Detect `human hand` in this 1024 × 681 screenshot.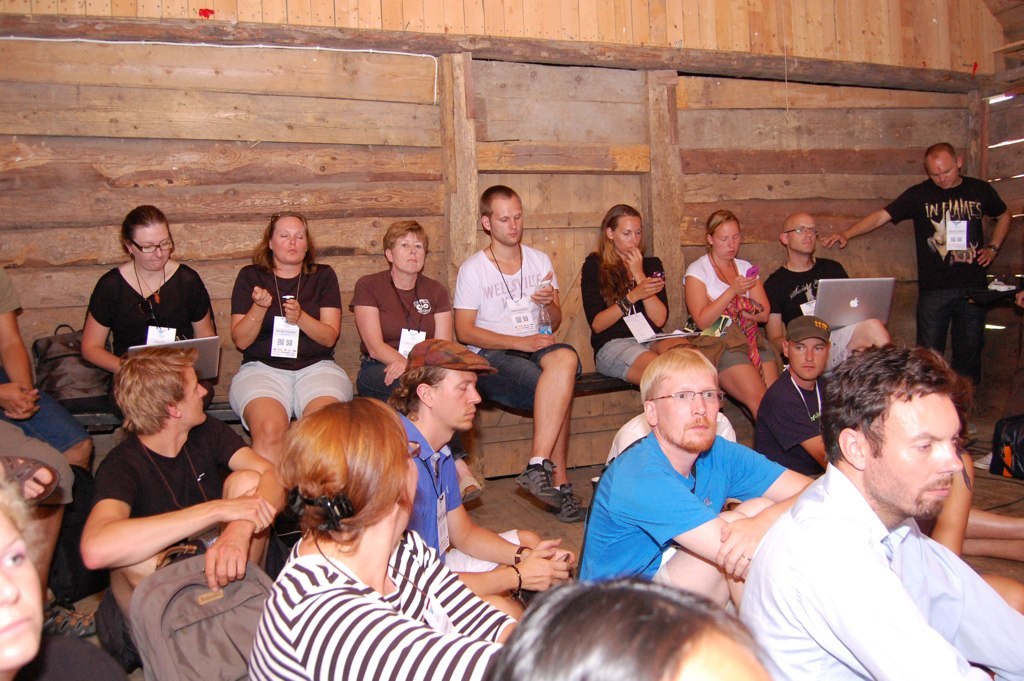
Detection: {"x1": 5, "y1": 383, "x2": 41, "y2": 423}.
